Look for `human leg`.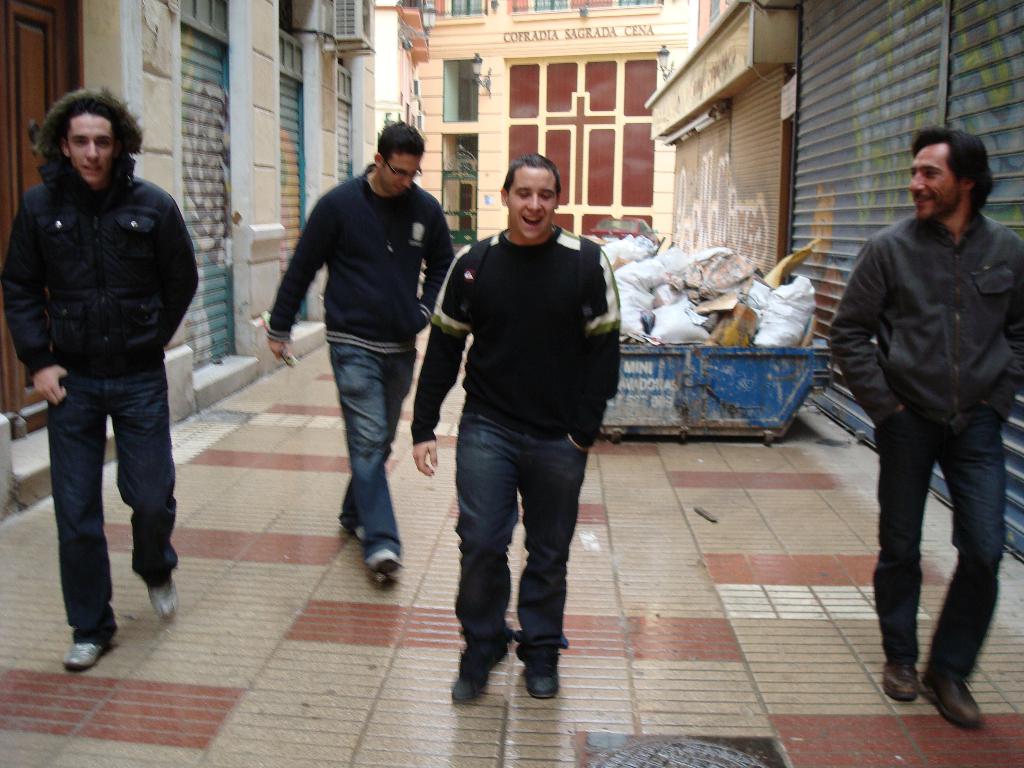
Found: [left=328, top=340, right=405, bottom=590].
